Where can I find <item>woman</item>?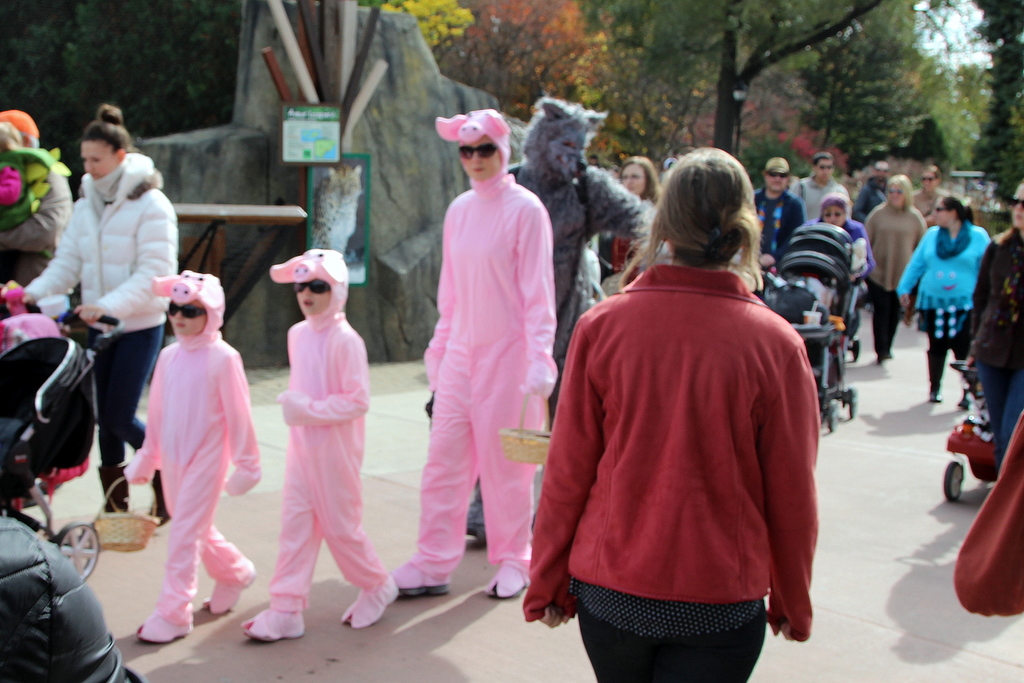
You can find it at select_region(968, 180, 1023, 474).
